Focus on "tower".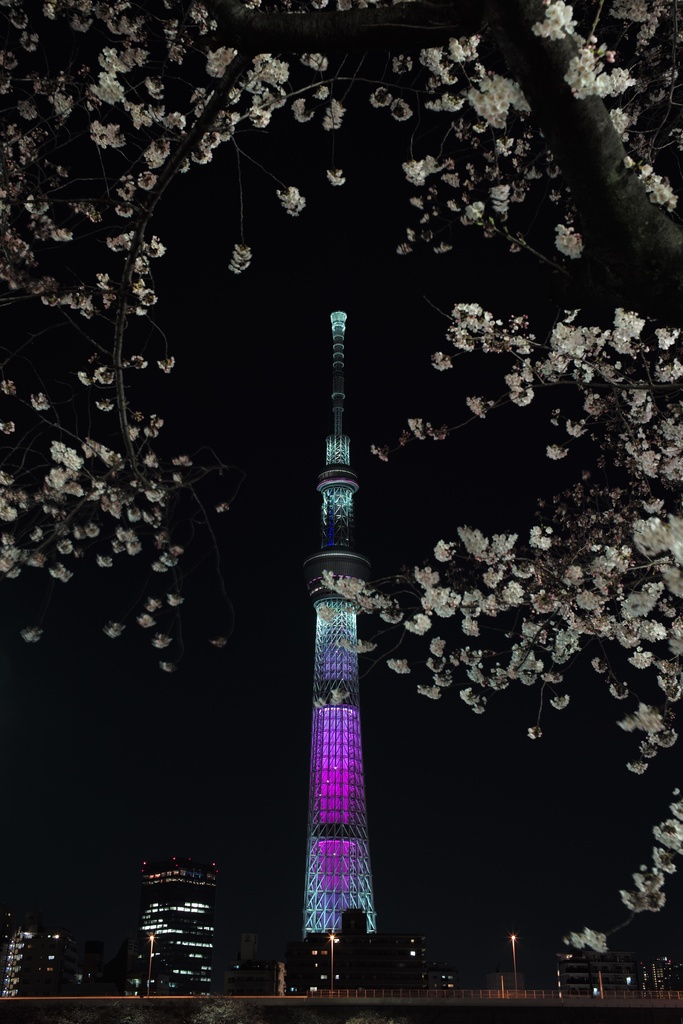
Focused at x1=271, y1=339, x2=424, y2=970.
